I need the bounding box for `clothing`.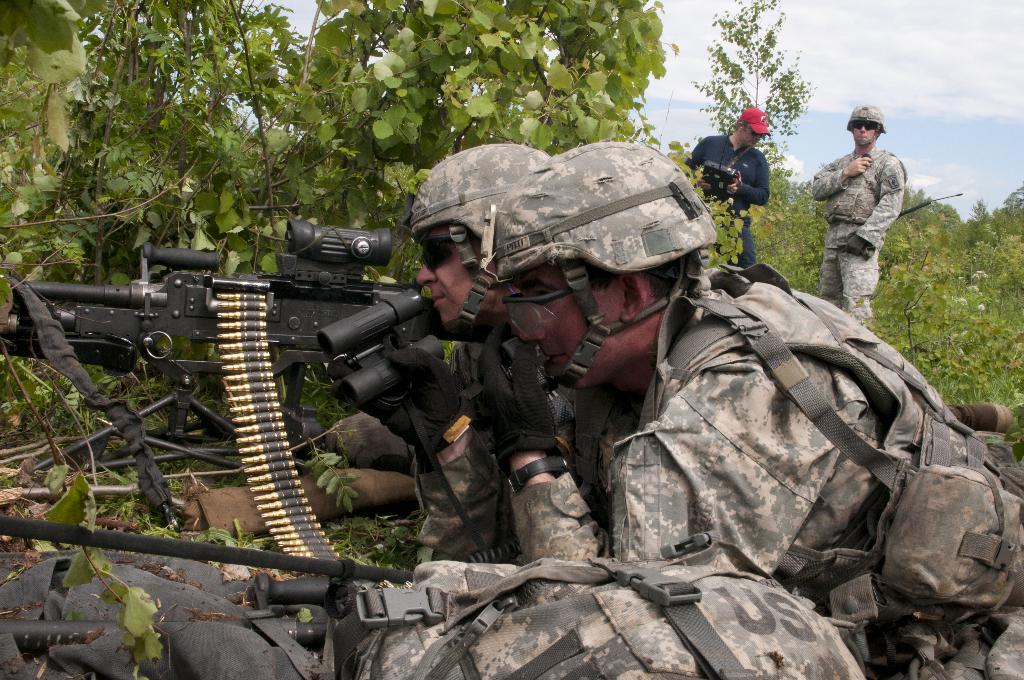
Here it is: [503,251,1023,679].
